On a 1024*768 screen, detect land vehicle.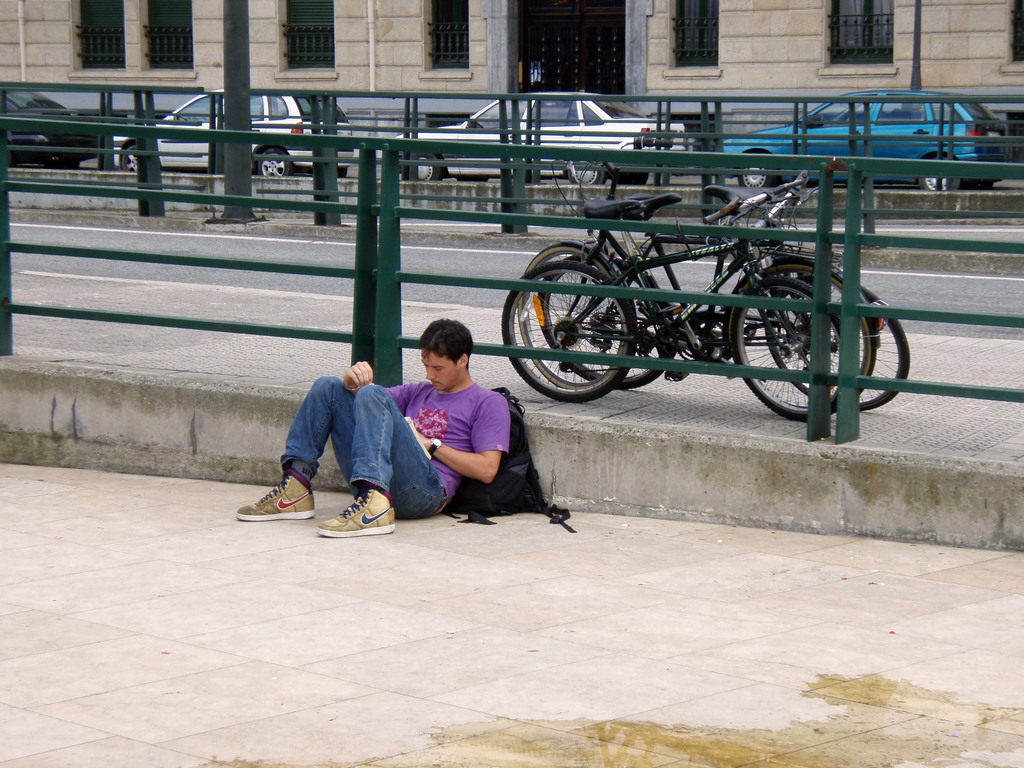
bbox=(519, 163, 922, 439).
